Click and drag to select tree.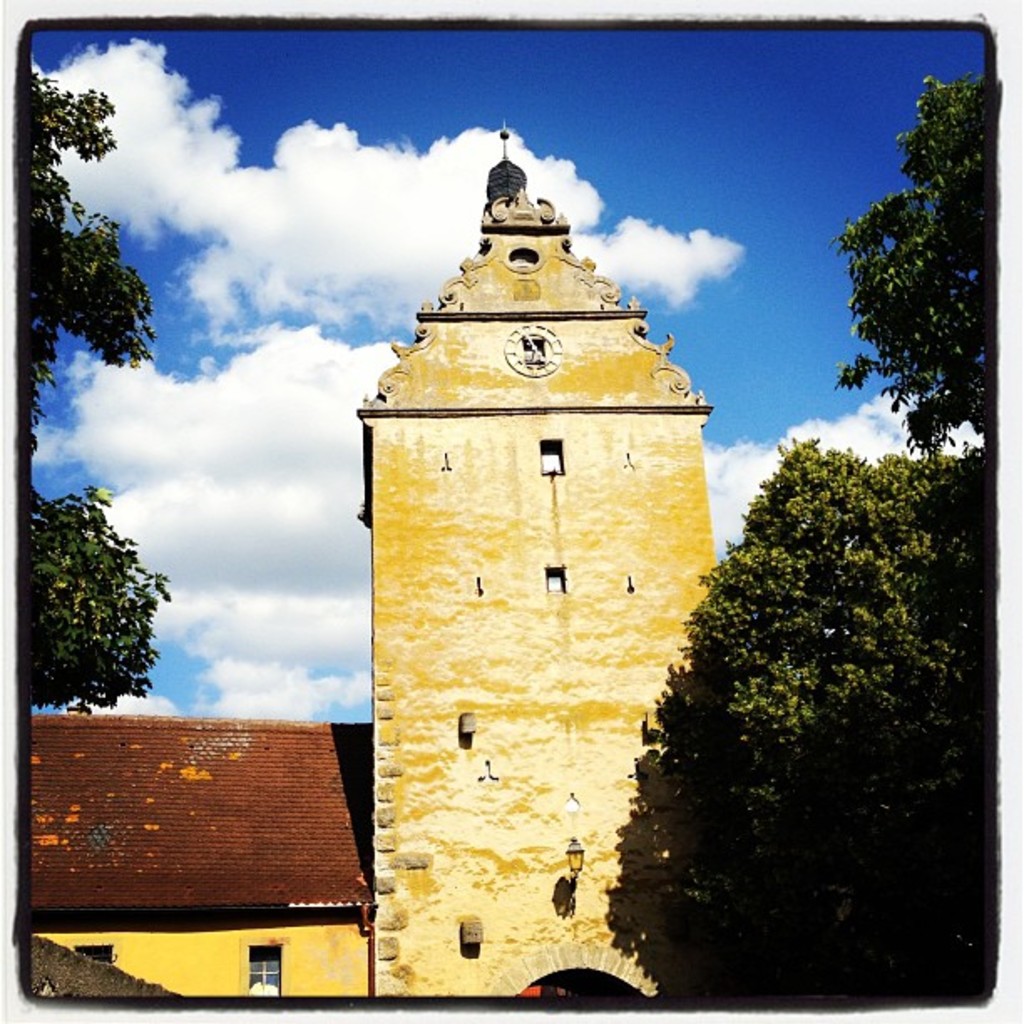
Selection: region(596, 435, 999, 1006).
